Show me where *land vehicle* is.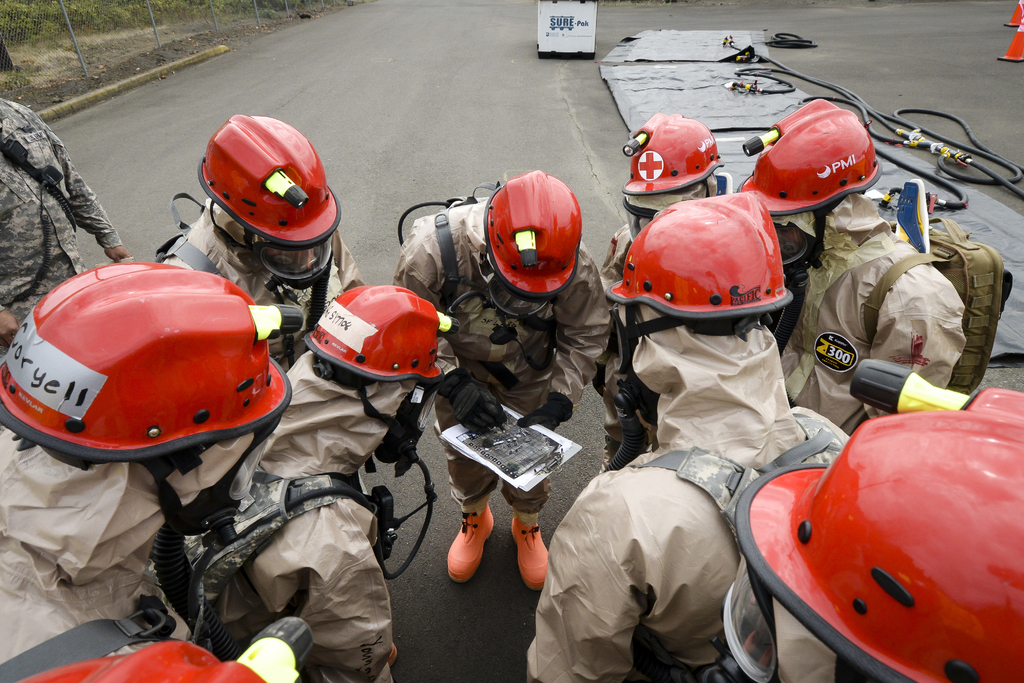
*land vehicle* is at (538, 5, 597, 54).
